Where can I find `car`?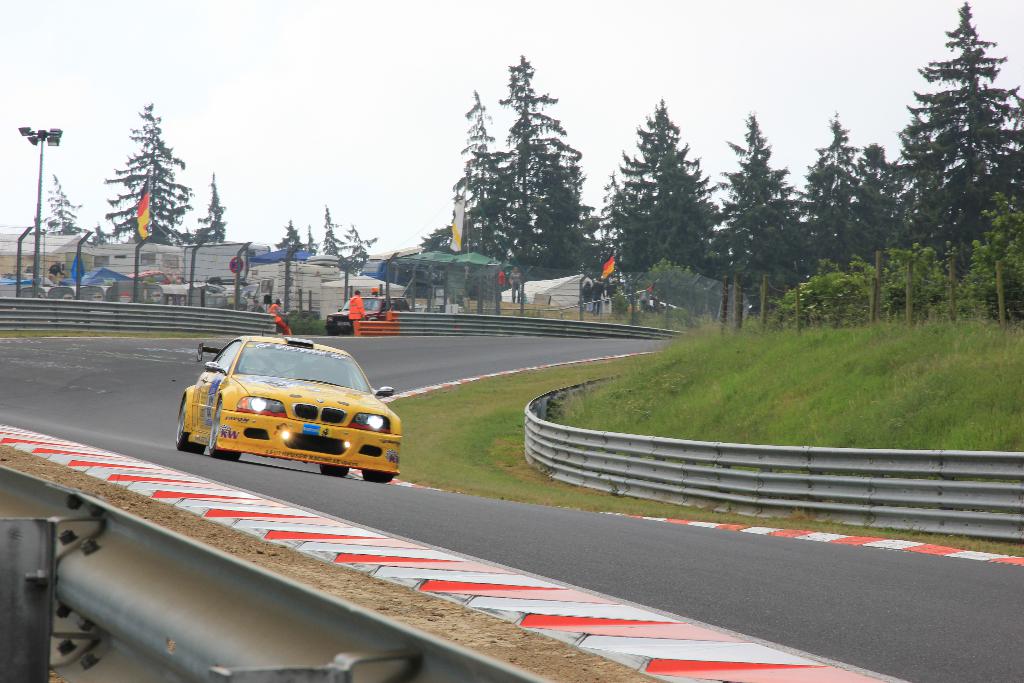
You can find it at x1=175, y1=329, x2=408, y2=486.
